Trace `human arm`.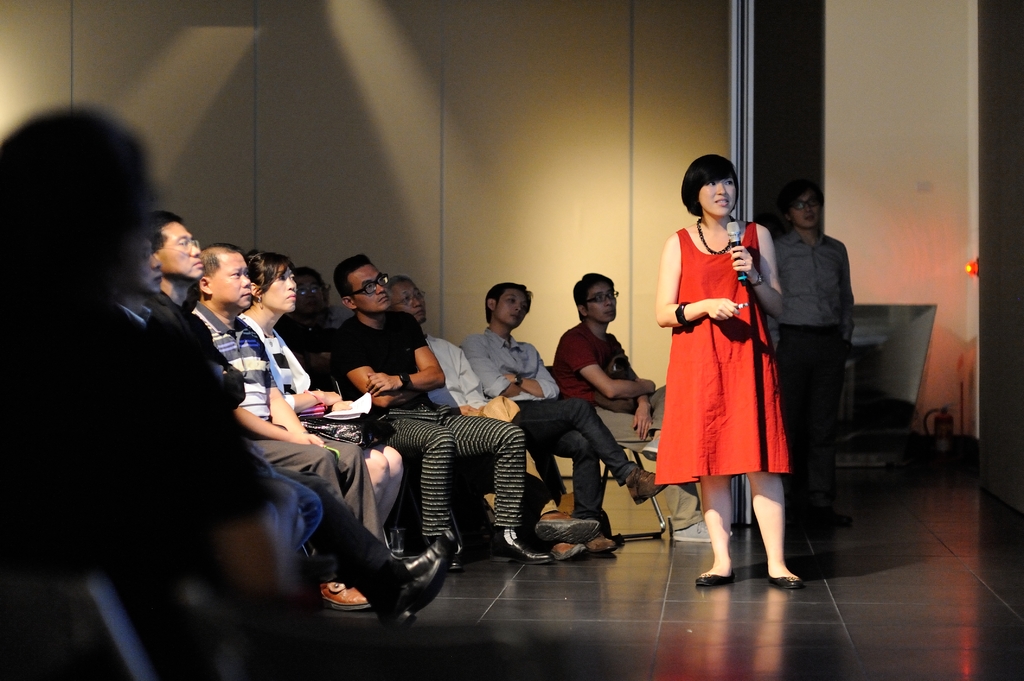
Traced to x1=450 y1=338 x2=484 y2=415.
